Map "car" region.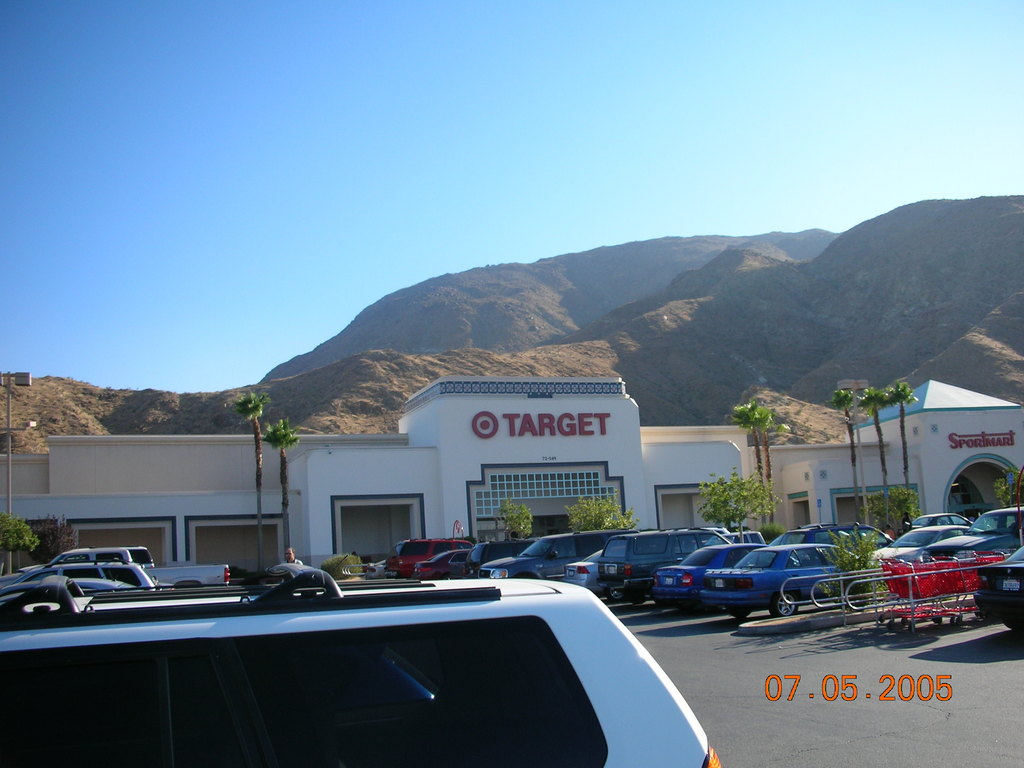
Mapped to 47,537,154,563.
